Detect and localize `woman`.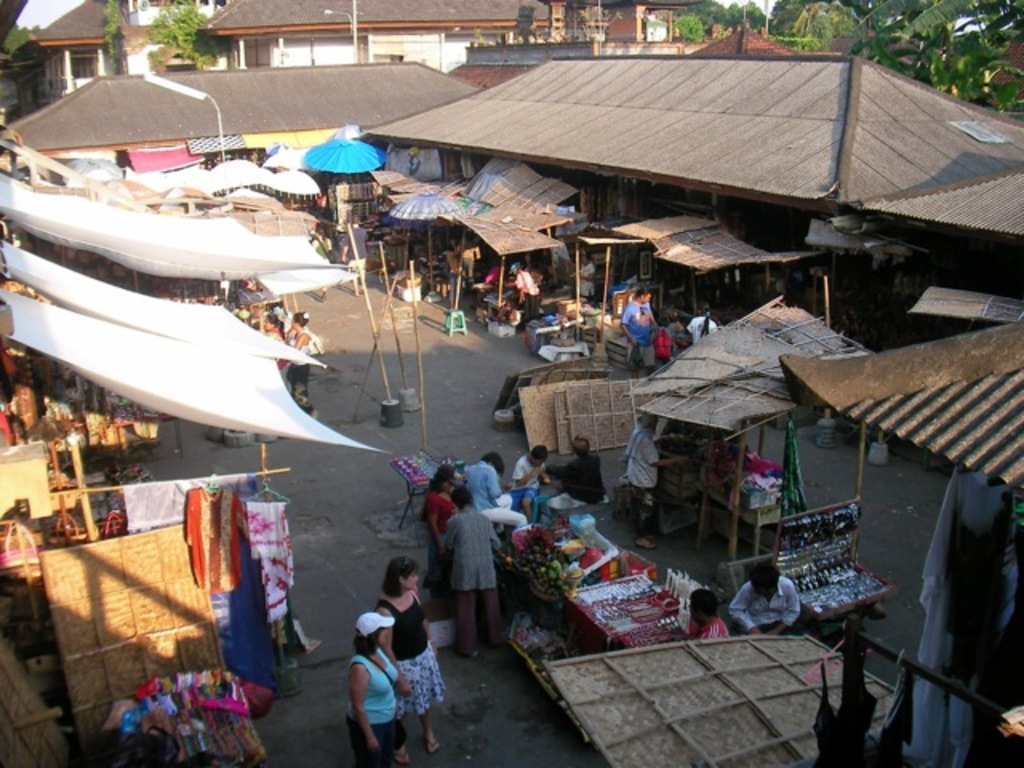
Localized at (x1=270, y1=310, x2=285, y2=363).
